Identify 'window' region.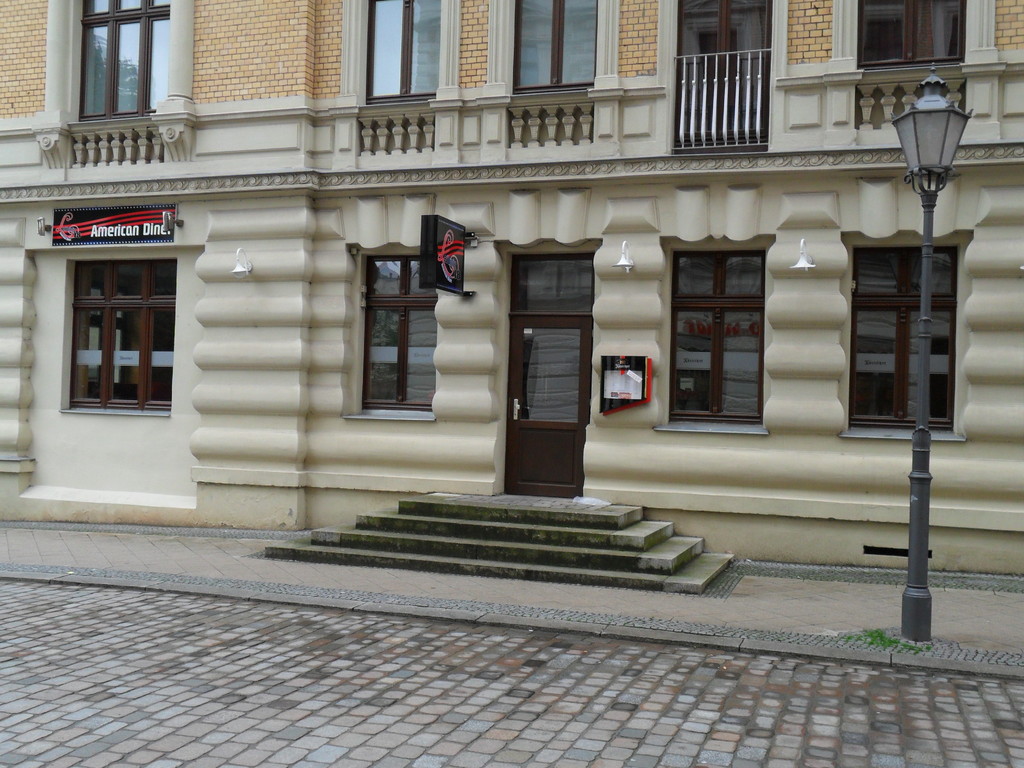
Region: x1=852 y1=243 x2=959 y2=436.
